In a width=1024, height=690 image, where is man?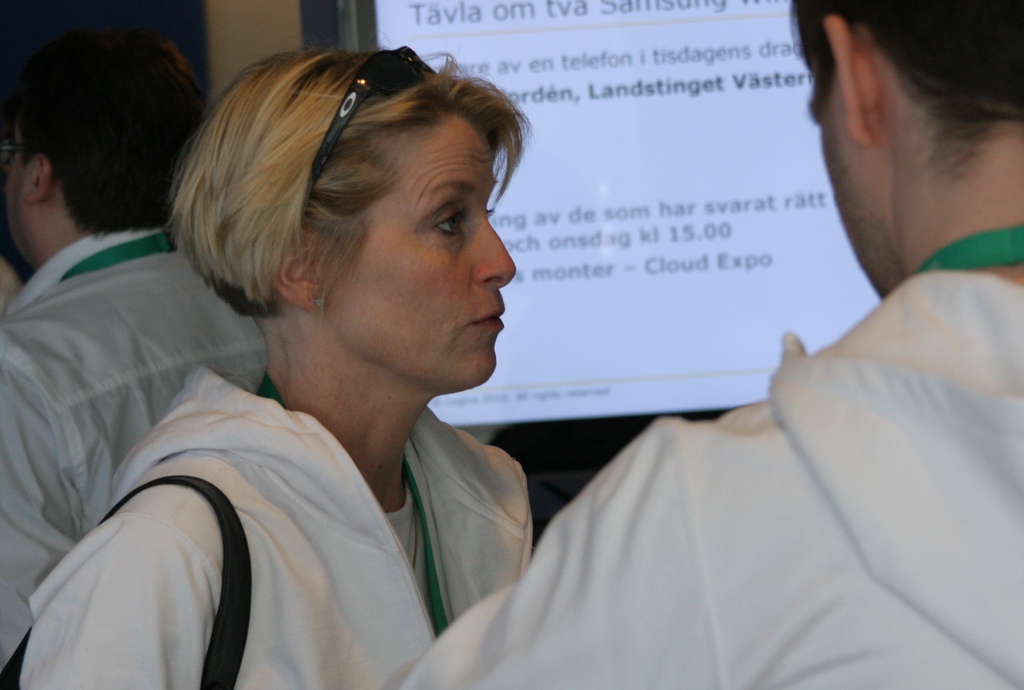
(x1=380, y1=0, x2=1023, y2=689).
